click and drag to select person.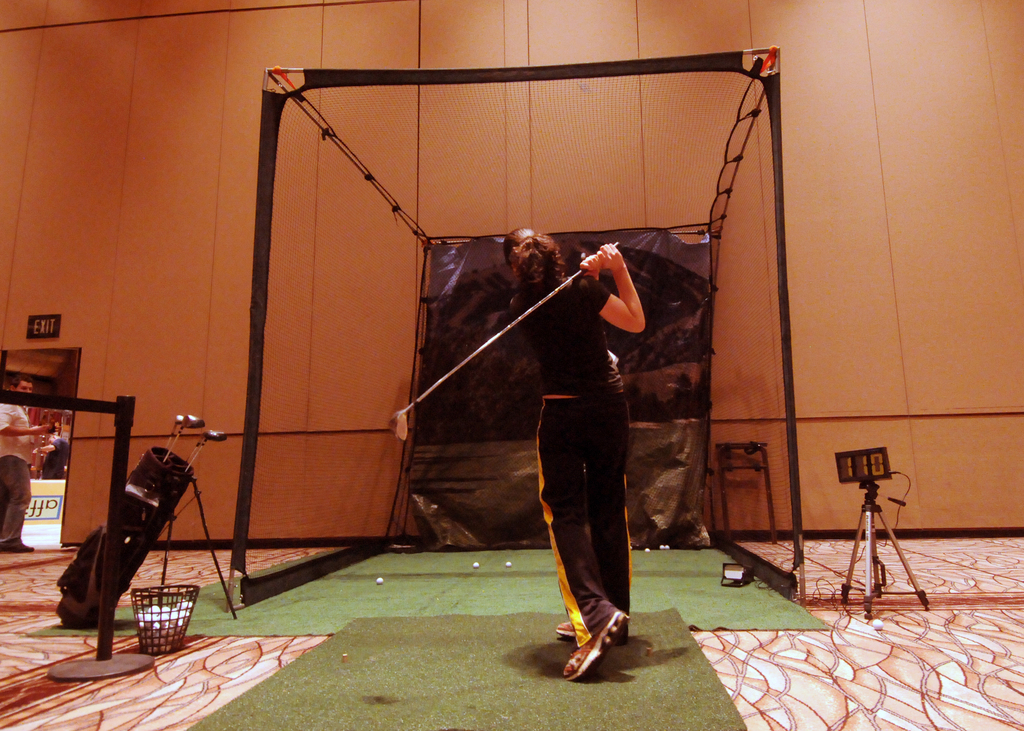
Selection: [left=486, top=177, right=665, bottom=707].
